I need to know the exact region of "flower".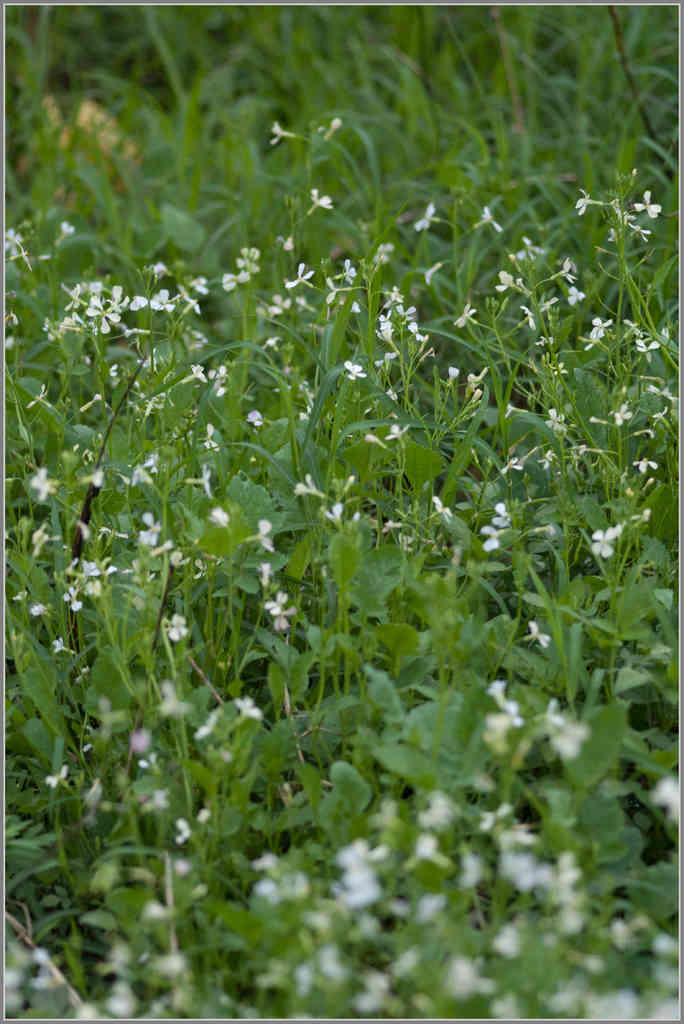
Region: rect(430, 493, 455, 525).
